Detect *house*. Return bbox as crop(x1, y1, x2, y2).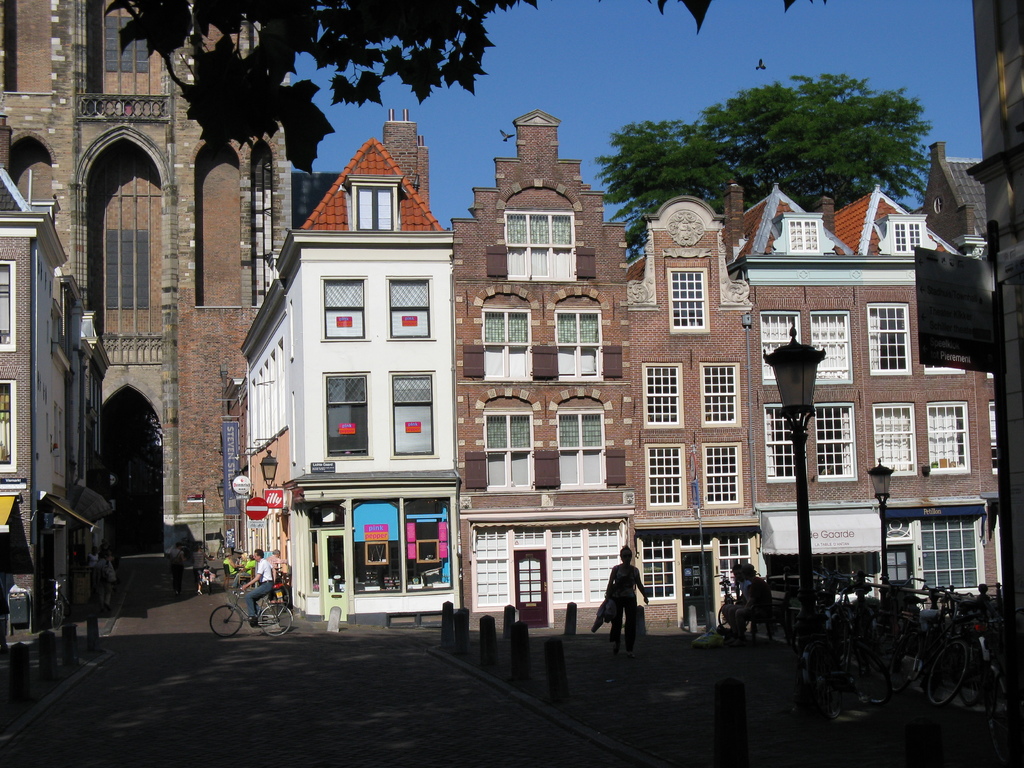
crop(0, 0, 277, 604).
